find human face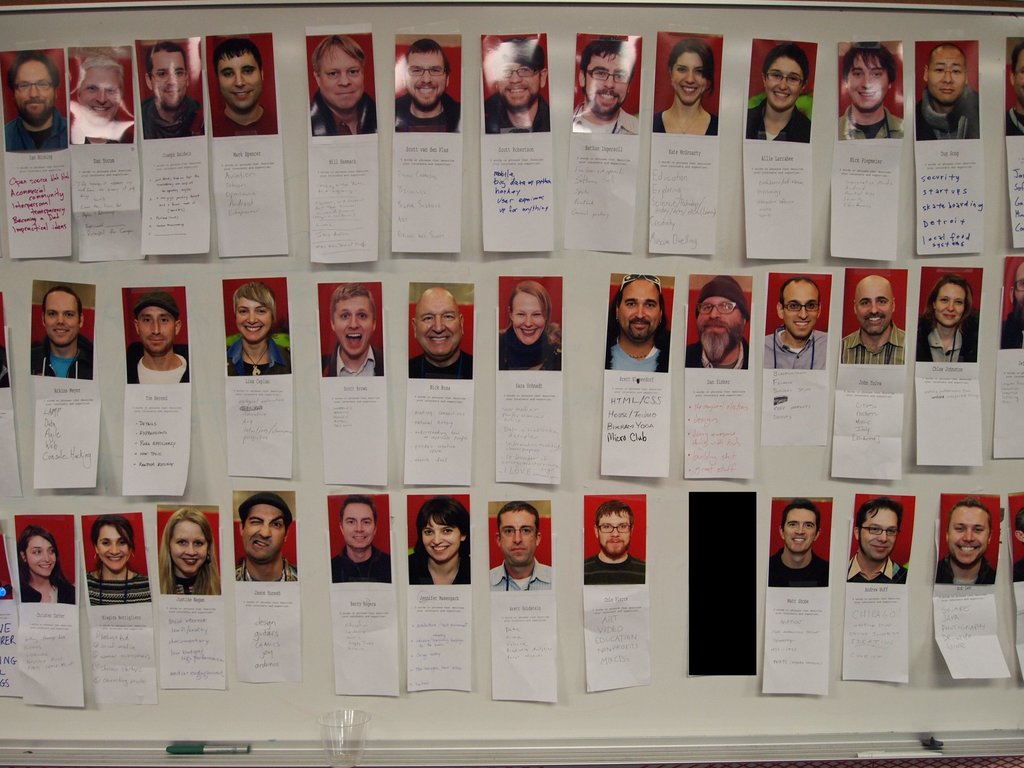
[left=785, top=287, right=819, bottom=339]
